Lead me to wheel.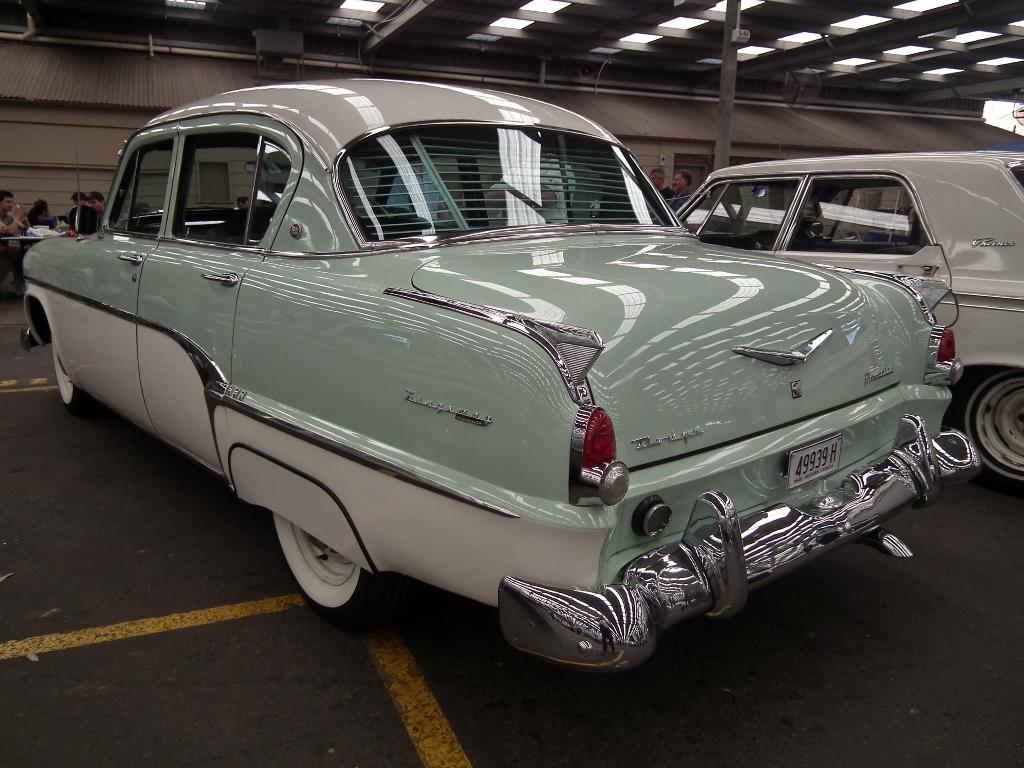
Lead to (50,331,93,407).
